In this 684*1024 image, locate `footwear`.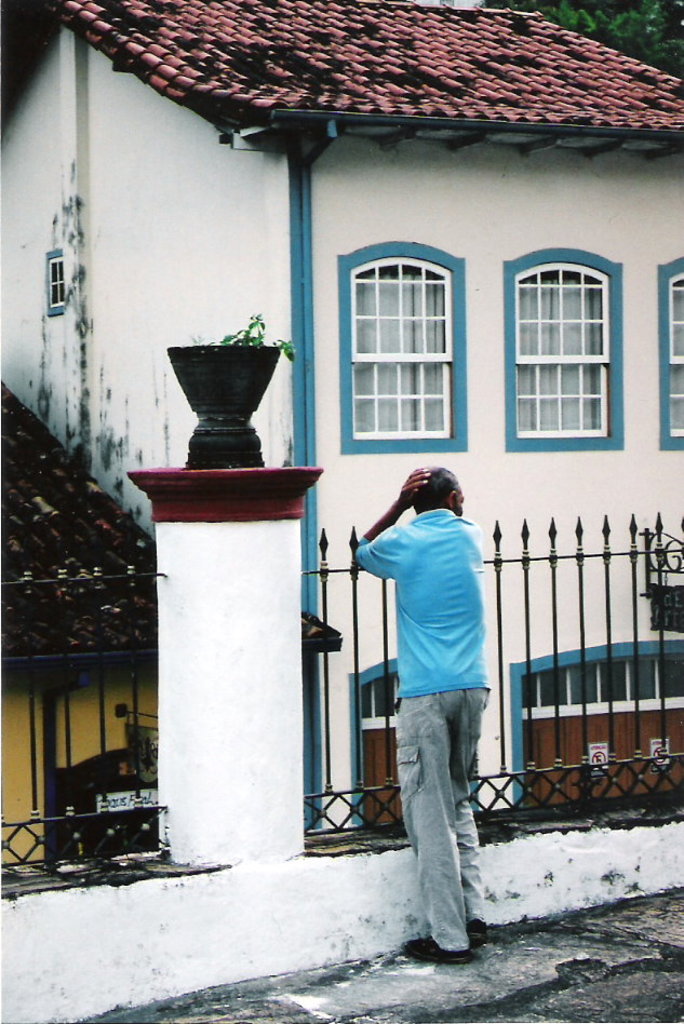
Bounding box: [x1=467, y1=928, x2=484, y2=957].
